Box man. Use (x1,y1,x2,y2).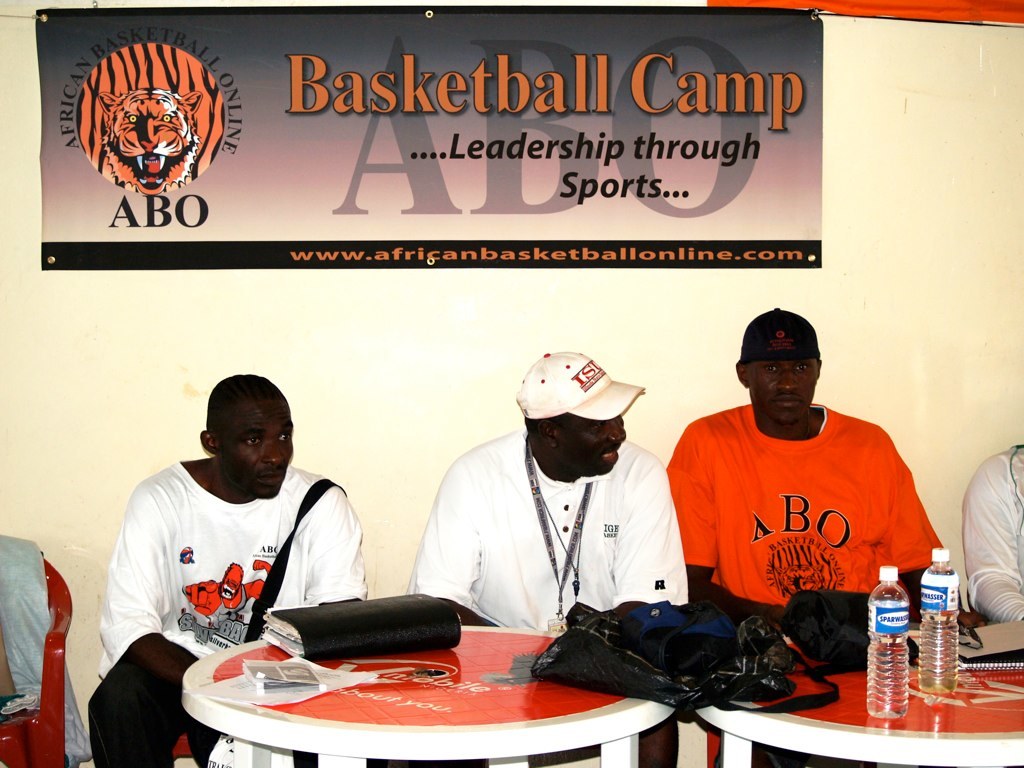
(961,433,1023,627).
